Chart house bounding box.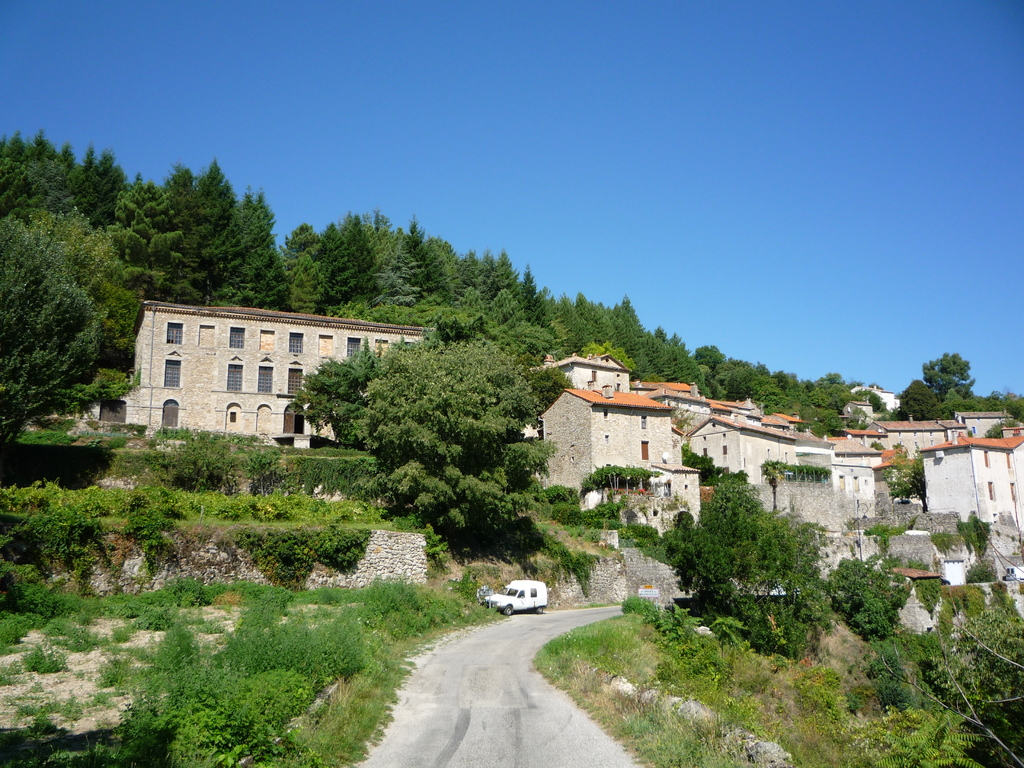
Charted: region(695, 410, 840, 488).
